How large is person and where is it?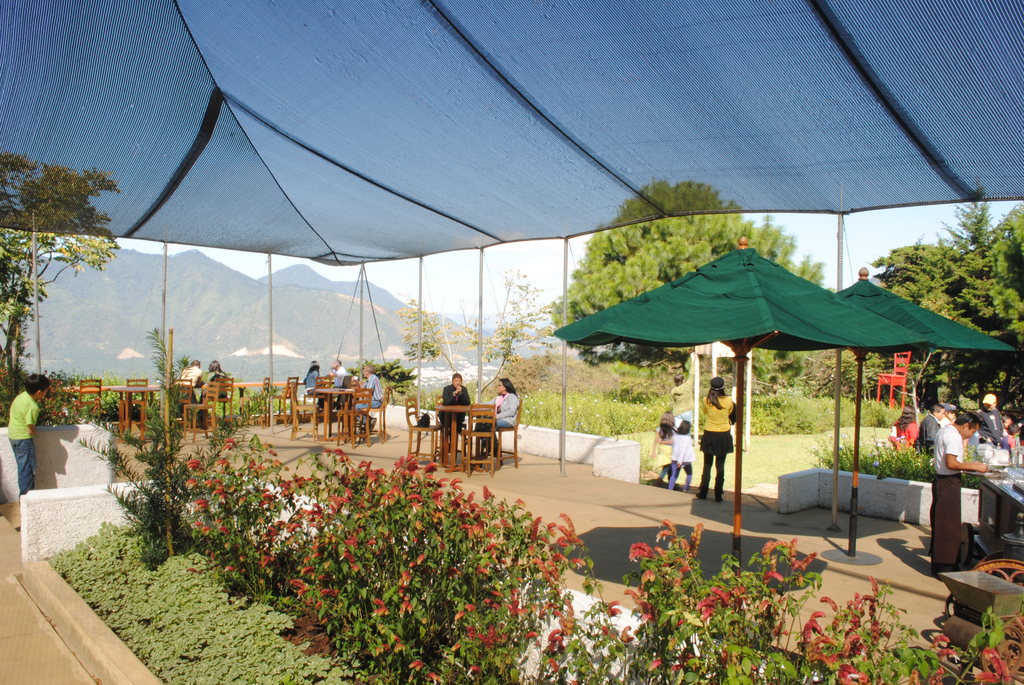
Bounding box: x1=648, y1=411, x2=675, y2=485.
